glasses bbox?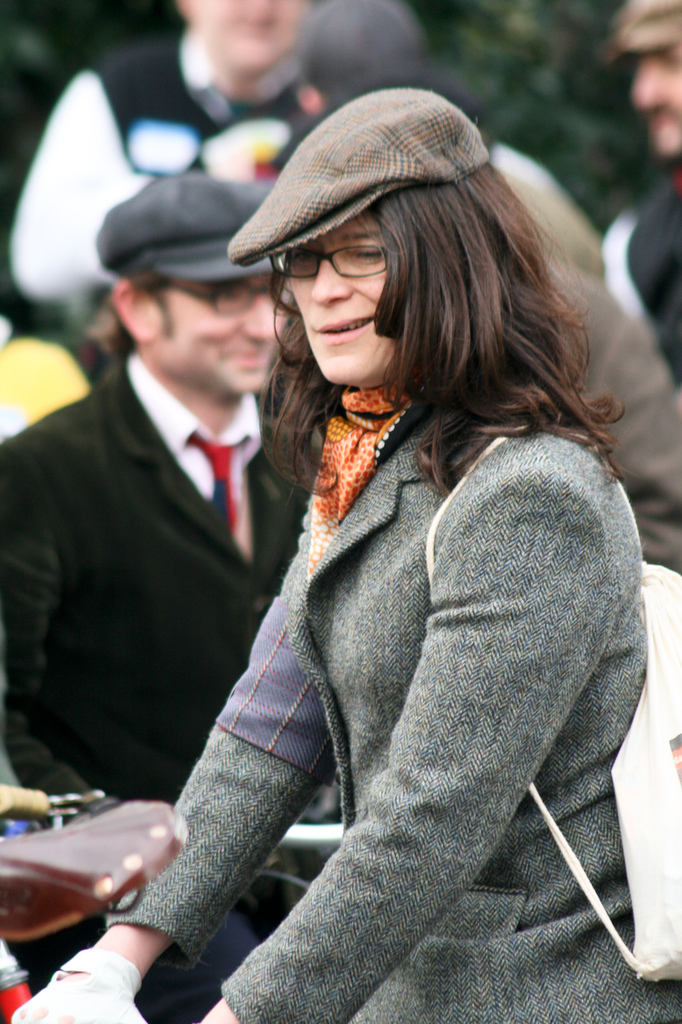
156, 282, 286, 319
